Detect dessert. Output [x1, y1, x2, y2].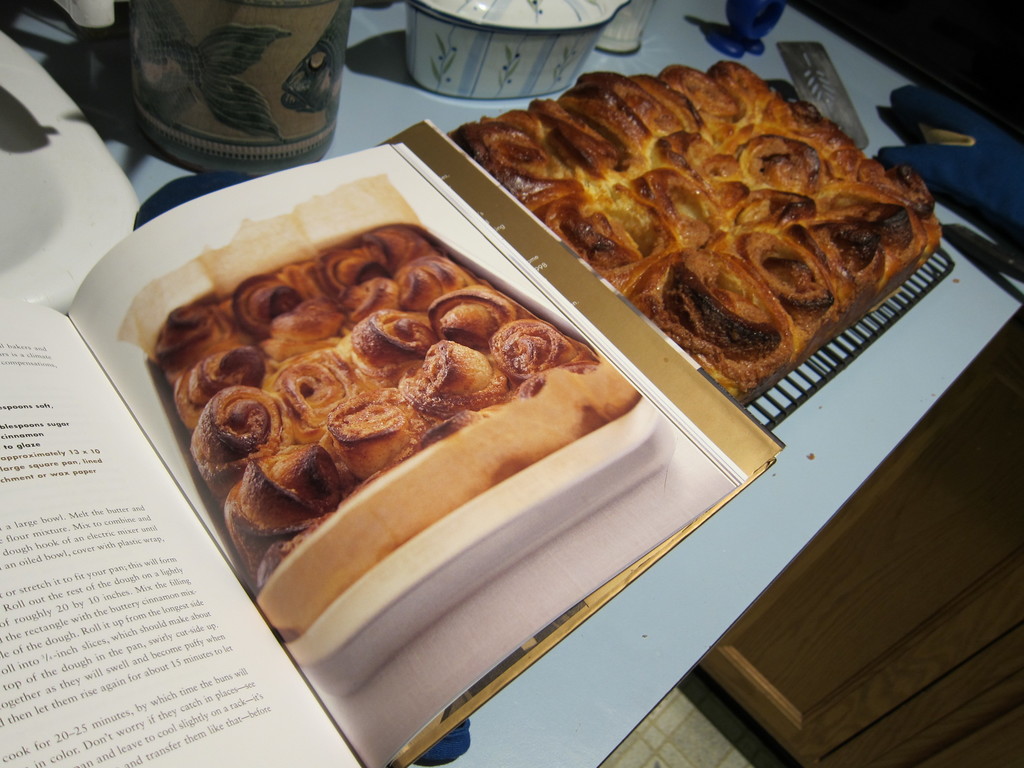
[450, 59, 943, 405].
